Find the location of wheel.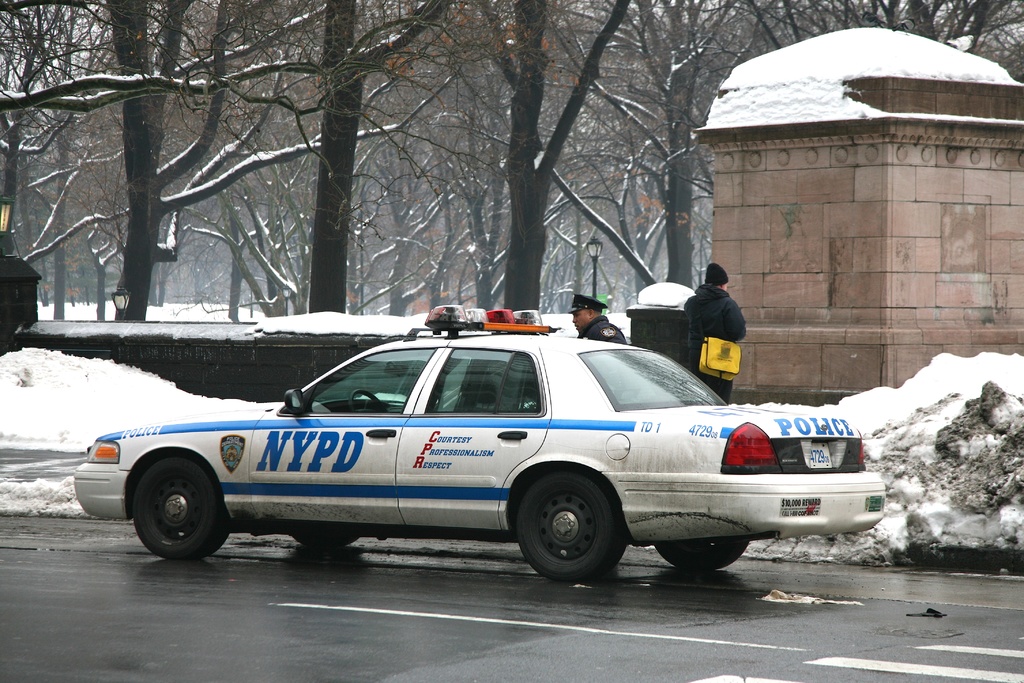
Location: 296,530,362,545.
